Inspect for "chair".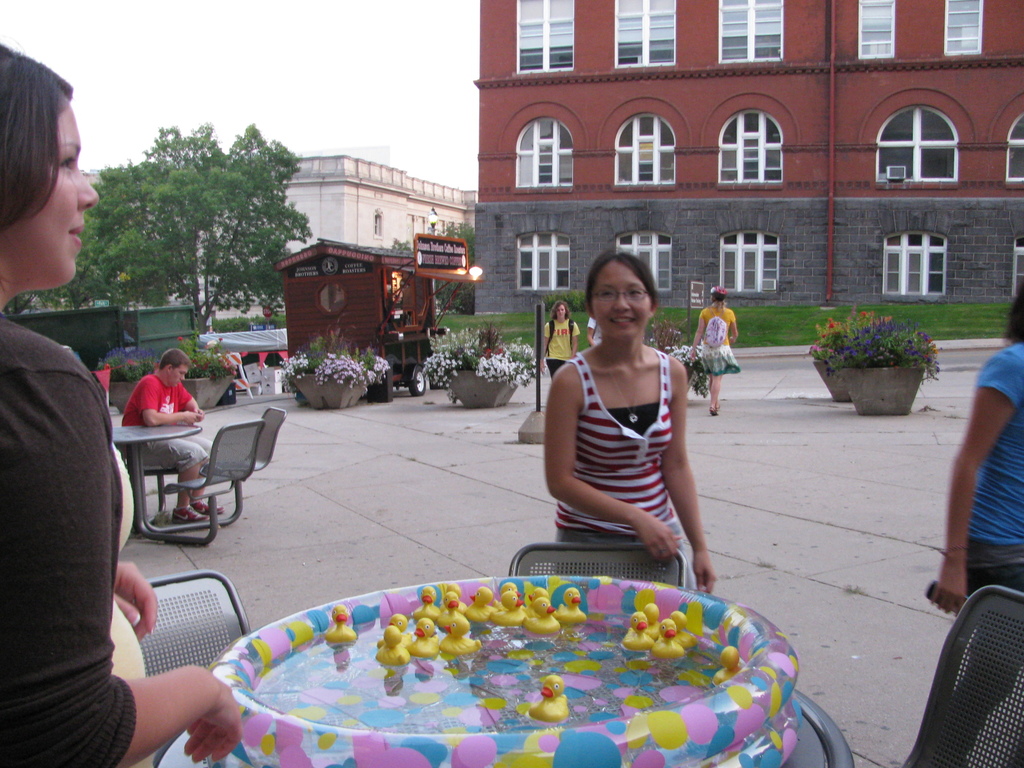
Inspection: (x1=902, y1=581, x2=1023, y2=767).
